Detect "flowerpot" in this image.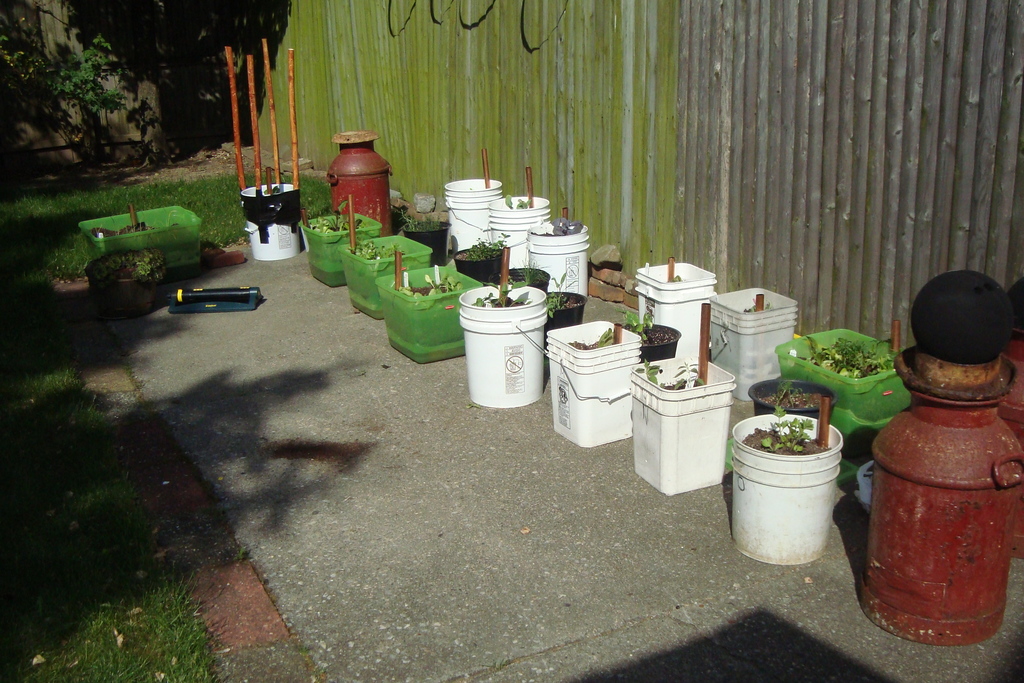
Detection: (x1=76, y1=205, x2=204, y2=268).
